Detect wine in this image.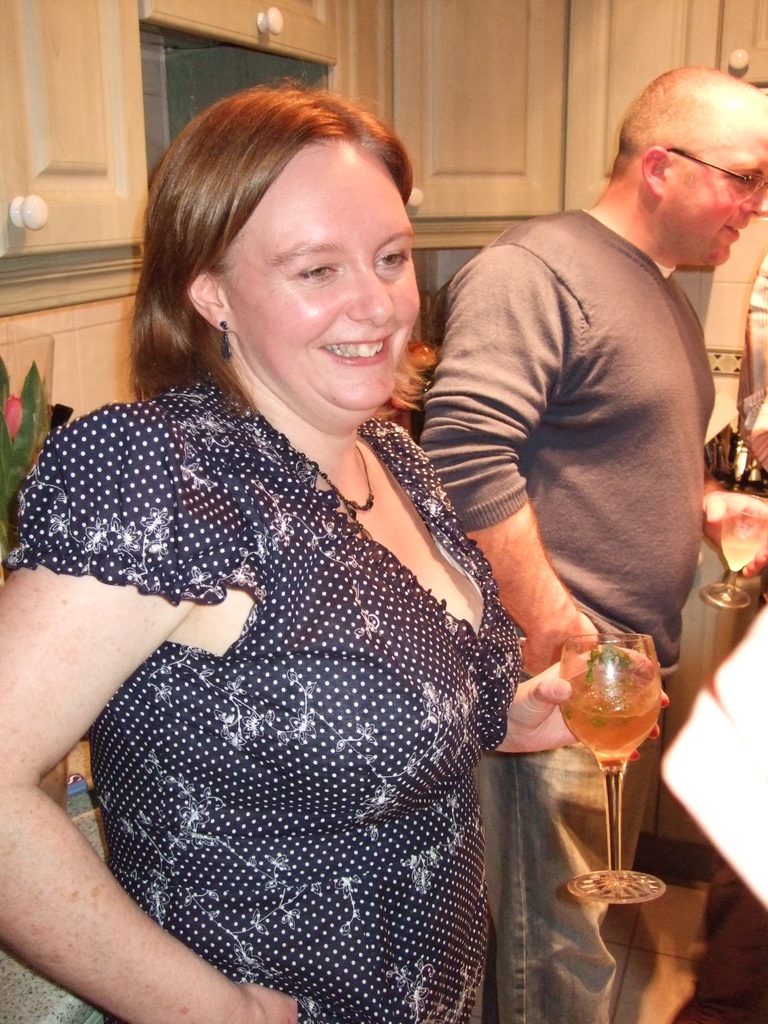
Detection: 562:679:660:758.
